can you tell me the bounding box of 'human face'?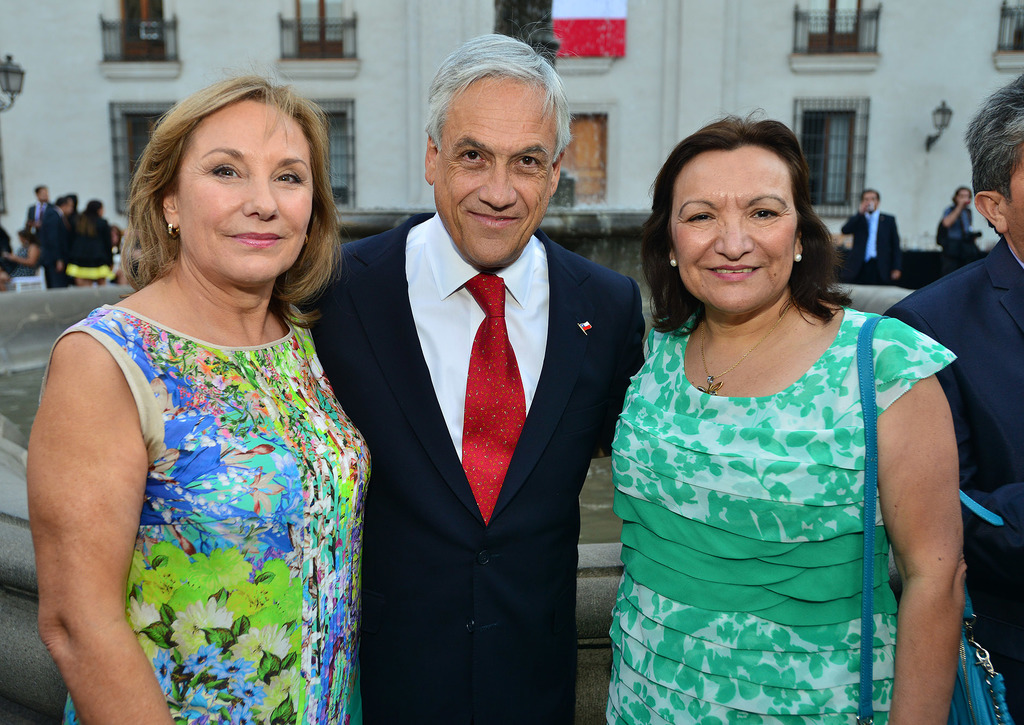
select_region(39, 189, 49, 202).
